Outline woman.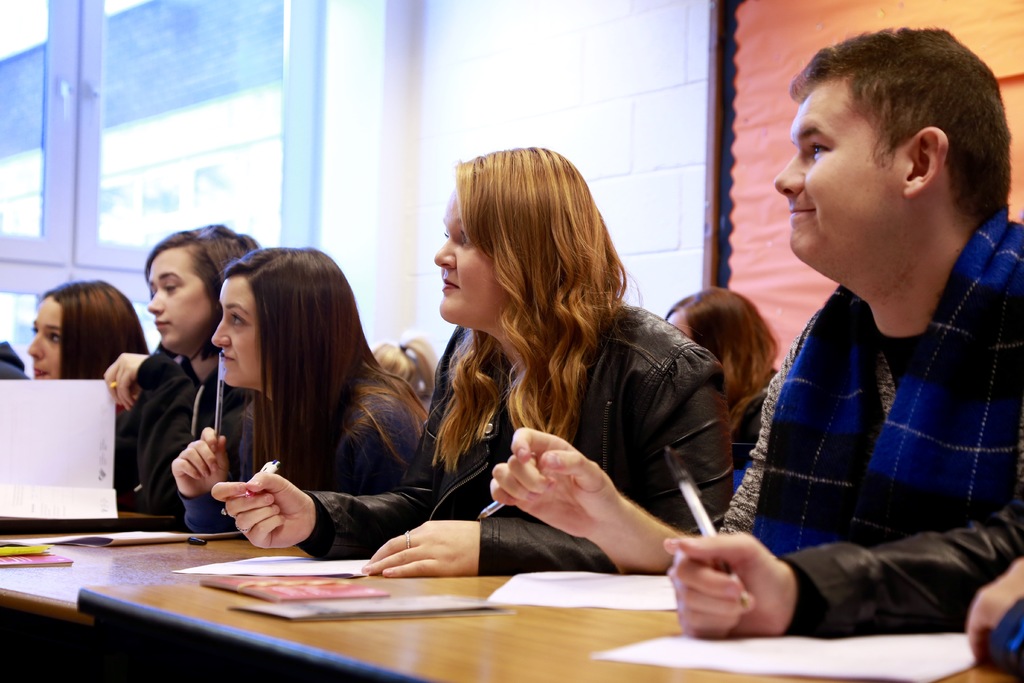
Outline: [159,268,444,568].
